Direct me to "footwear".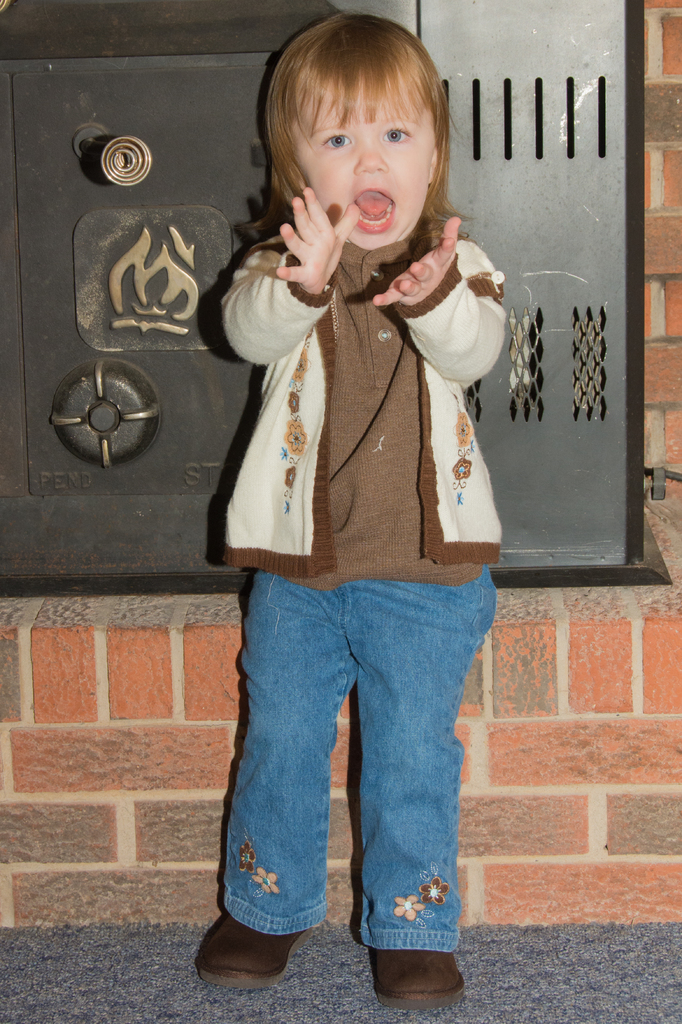
Direction: select_region(372, 942, 465, 1007).
